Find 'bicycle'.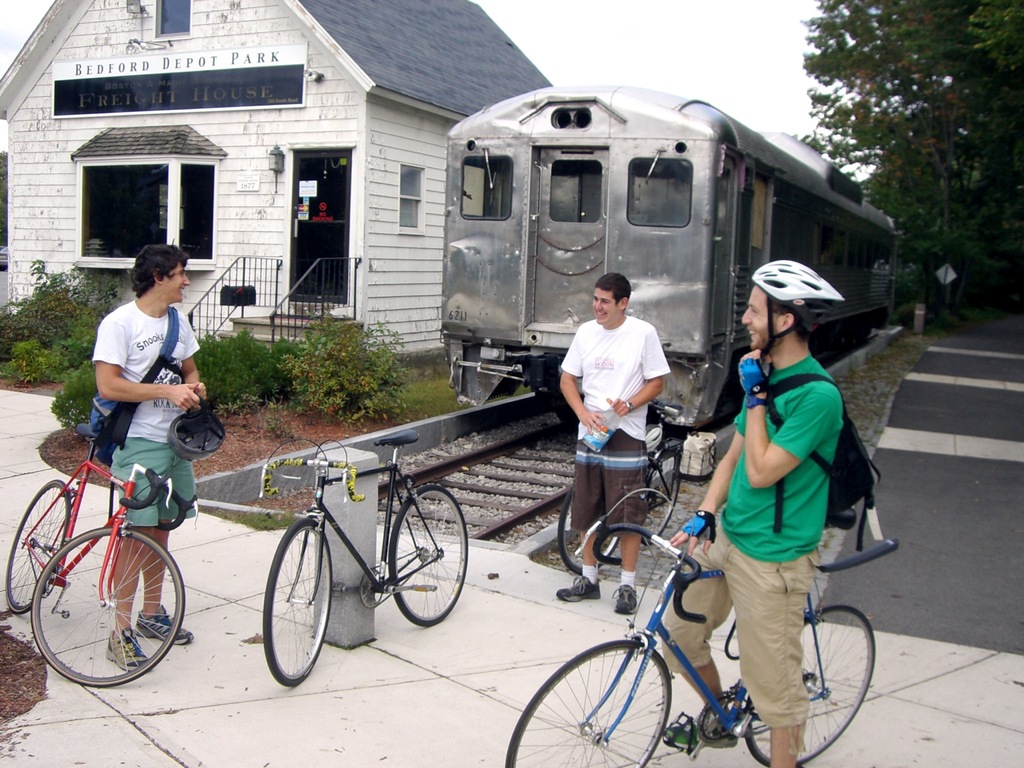
(260, 429, 471, 688).
